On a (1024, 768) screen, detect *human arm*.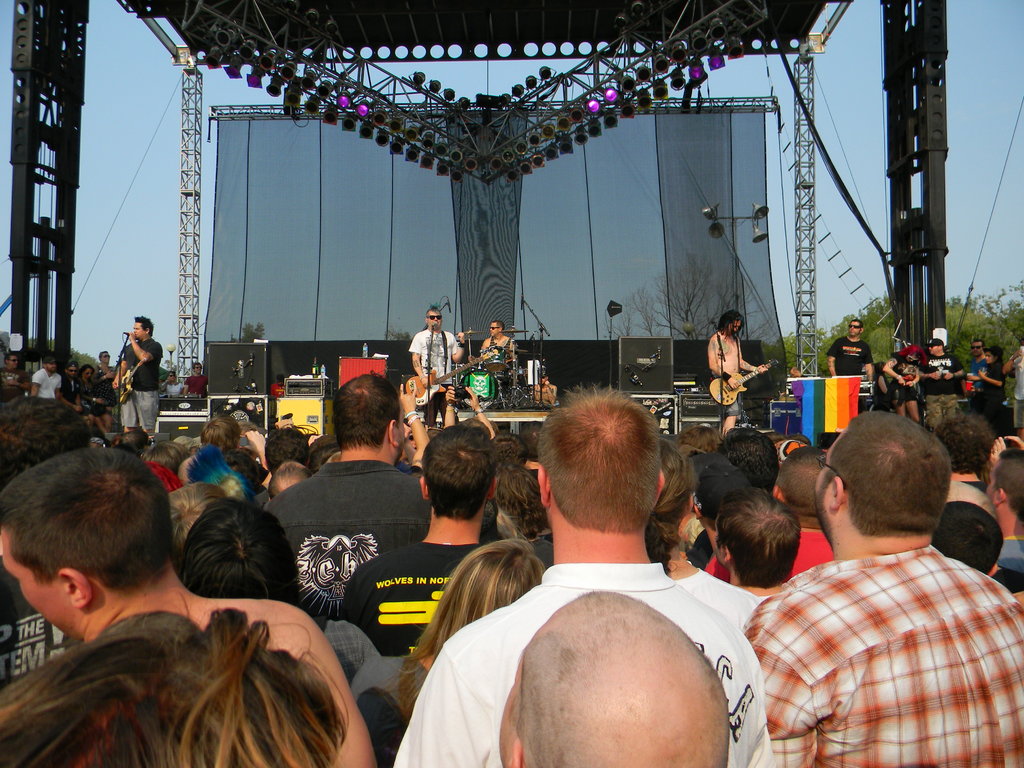
box(31, 371, 40, 397).
